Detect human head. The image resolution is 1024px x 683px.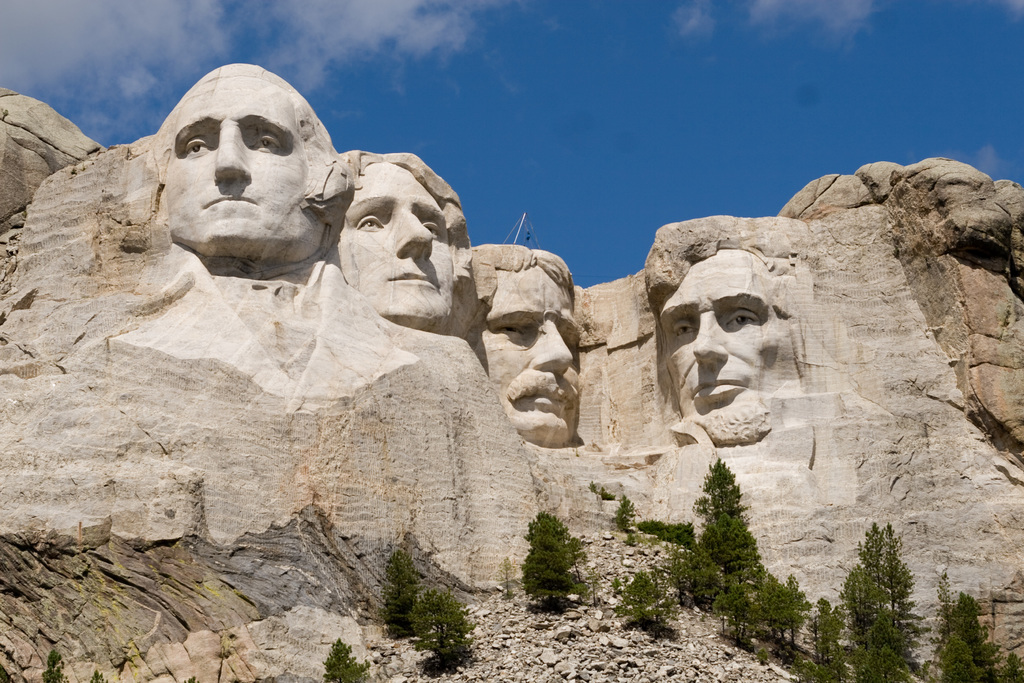
crop(663, 256, 809, 437).
